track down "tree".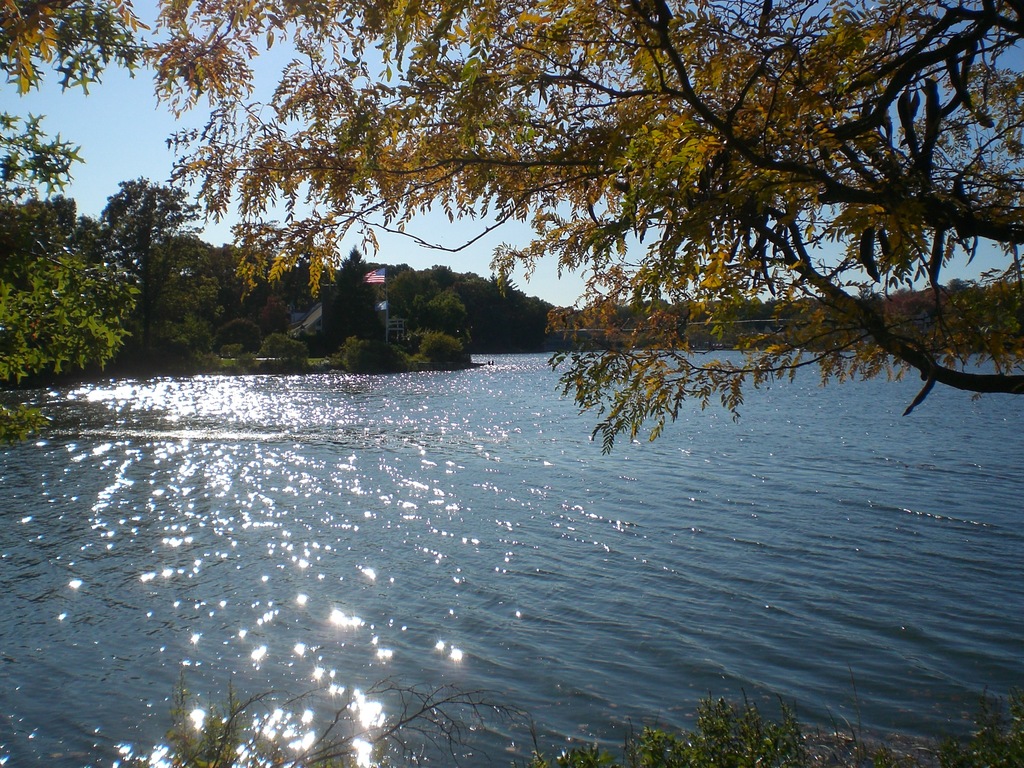
Tracked to x1=83 y1=0 x2=1023 y2=476.
